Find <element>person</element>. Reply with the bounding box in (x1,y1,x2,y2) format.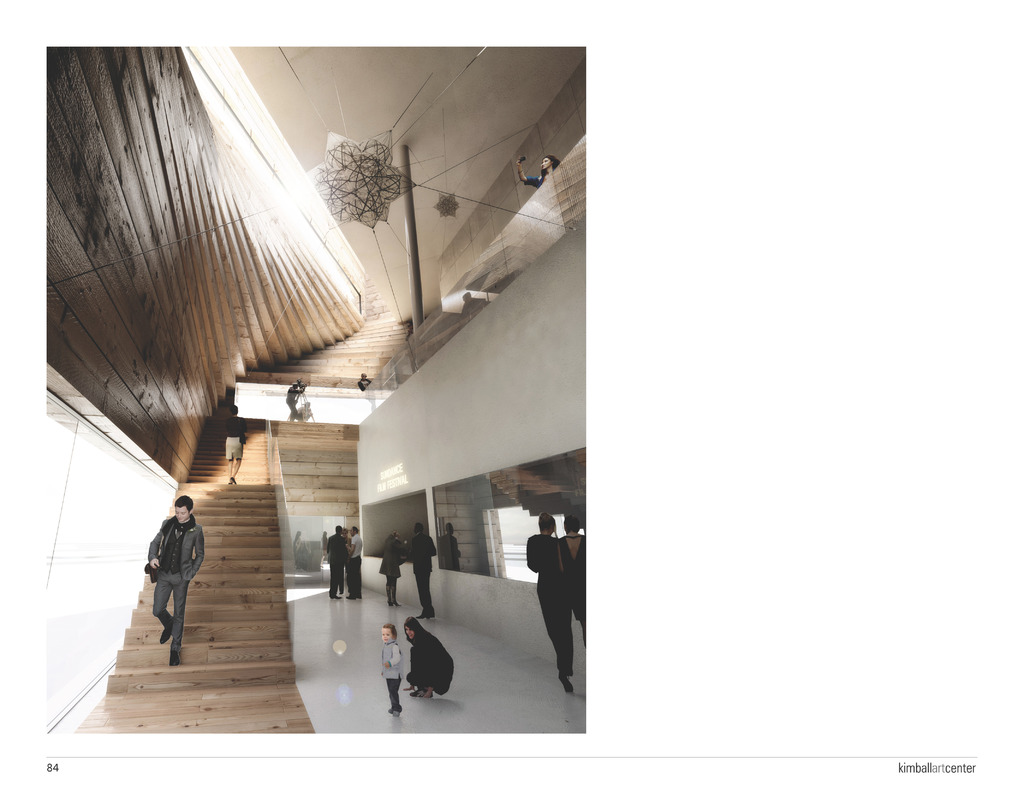
(134,491,202,664).
